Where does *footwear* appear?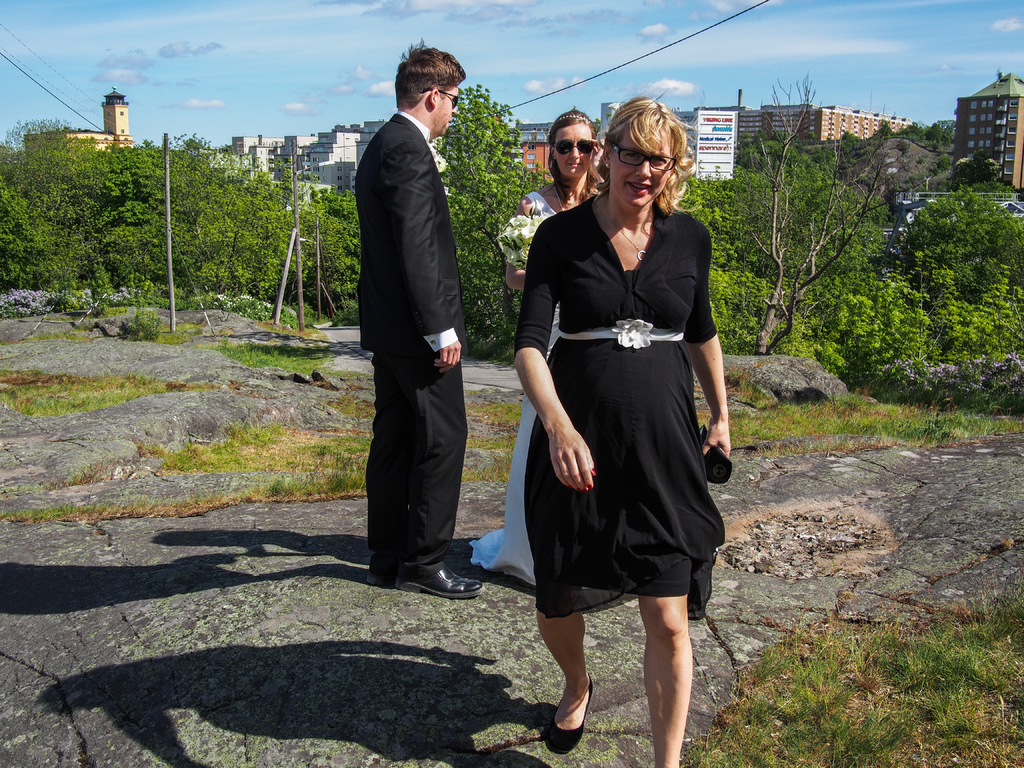
Appears at [401, 566, 489, 600].
